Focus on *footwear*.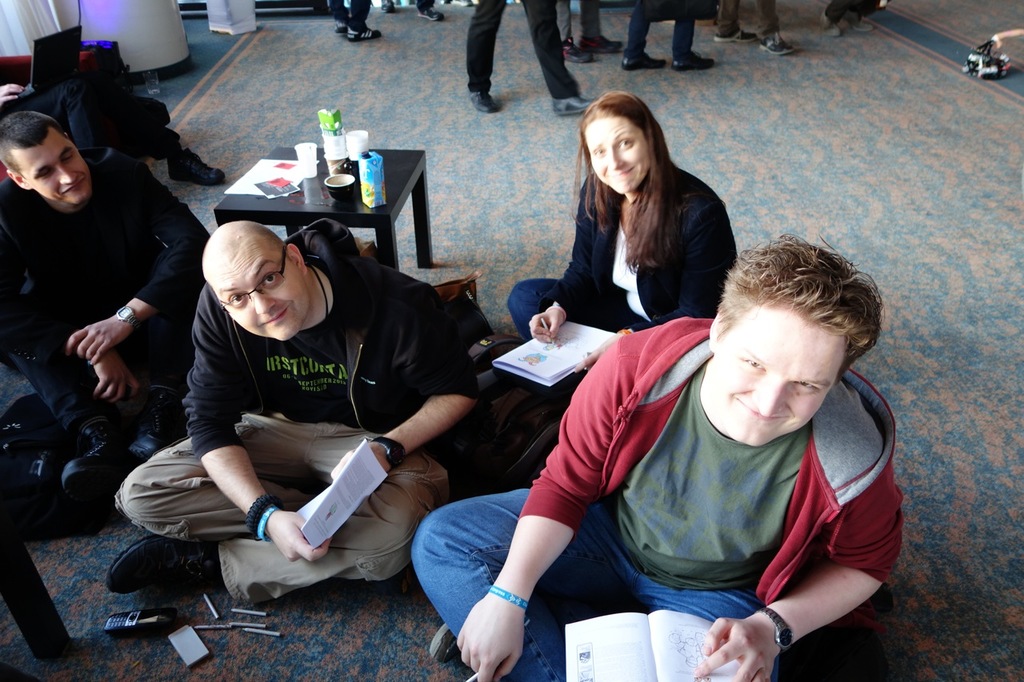
Focused at (left=839, top=12, right=874, bottom=32).
